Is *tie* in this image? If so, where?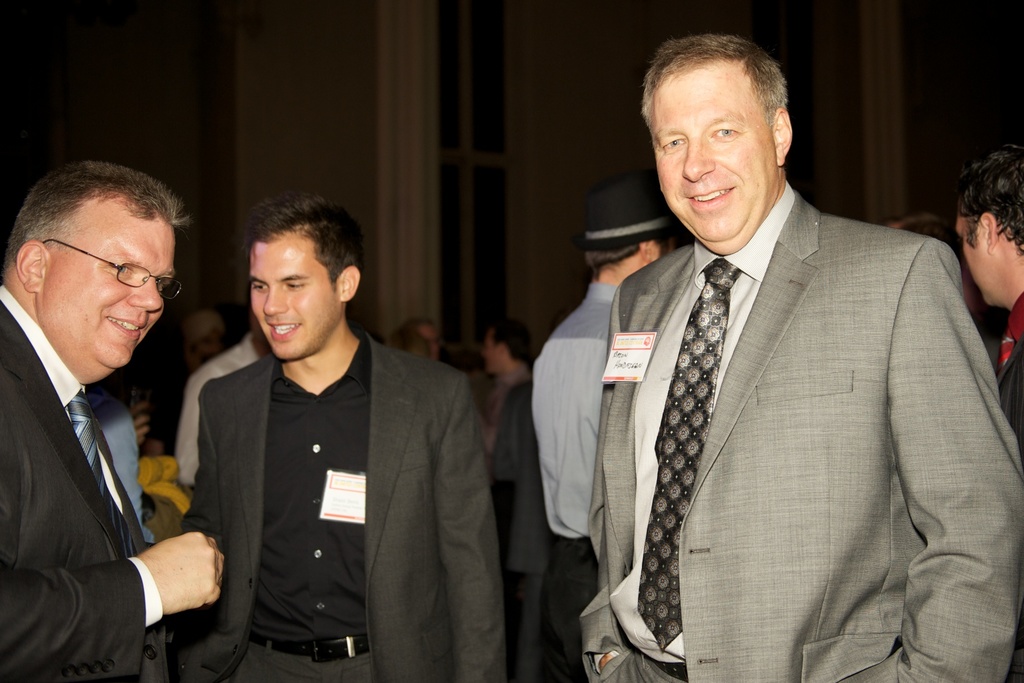
Yes, at 66:378:148:557.
